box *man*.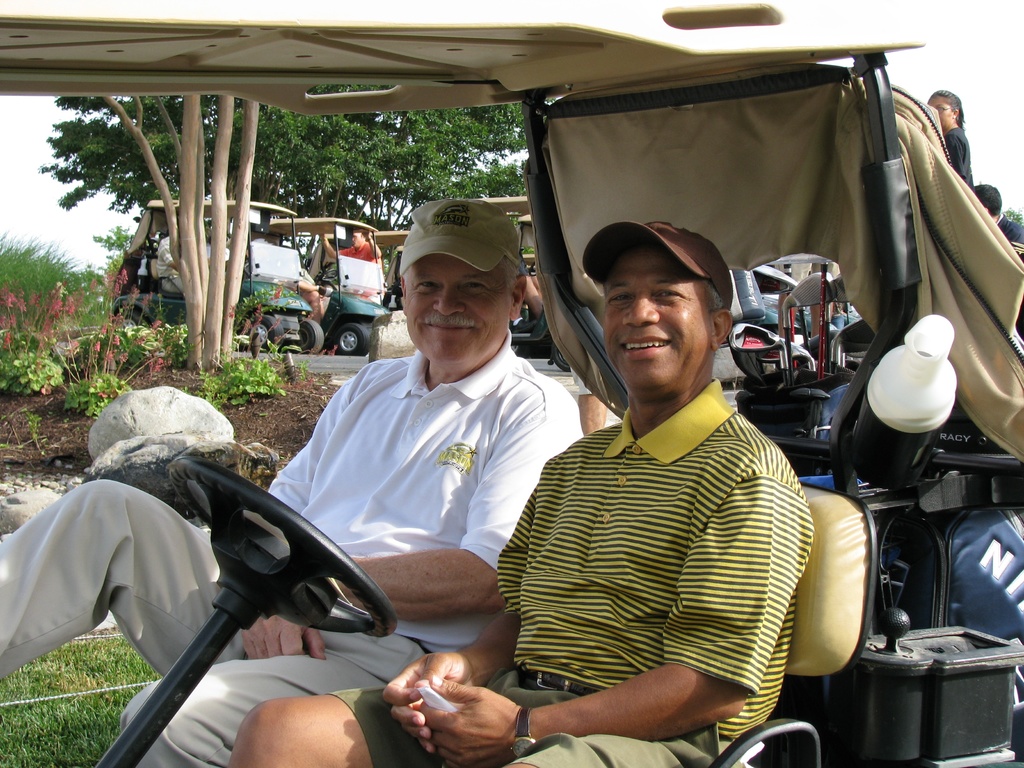
Rect(228, 220, 810, 767).
